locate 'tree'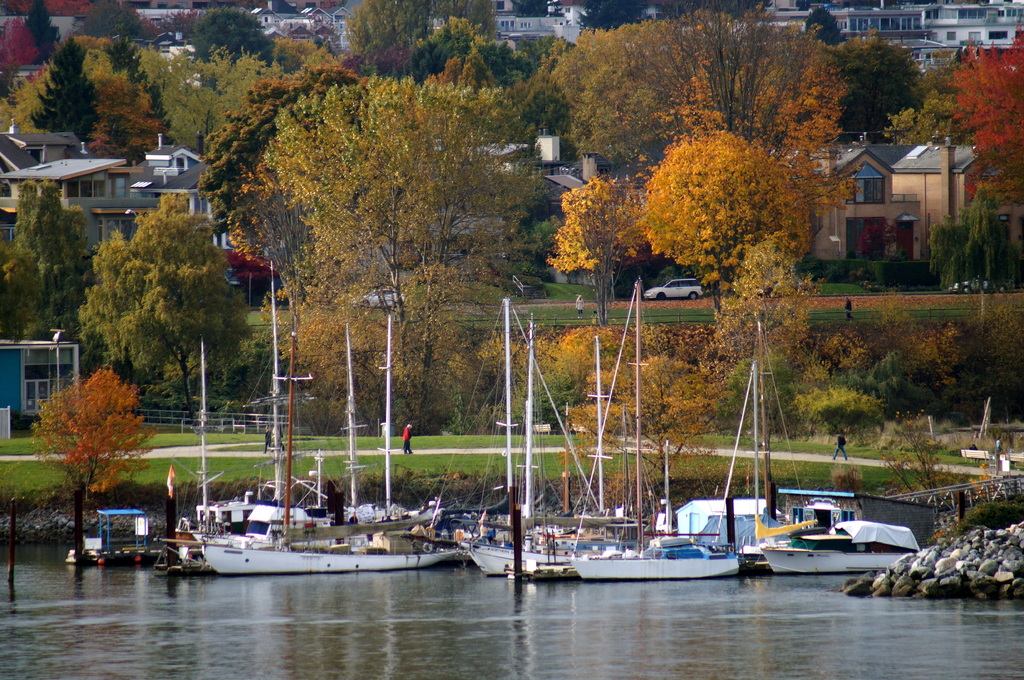
bbox(906, 316, 977, 422)
